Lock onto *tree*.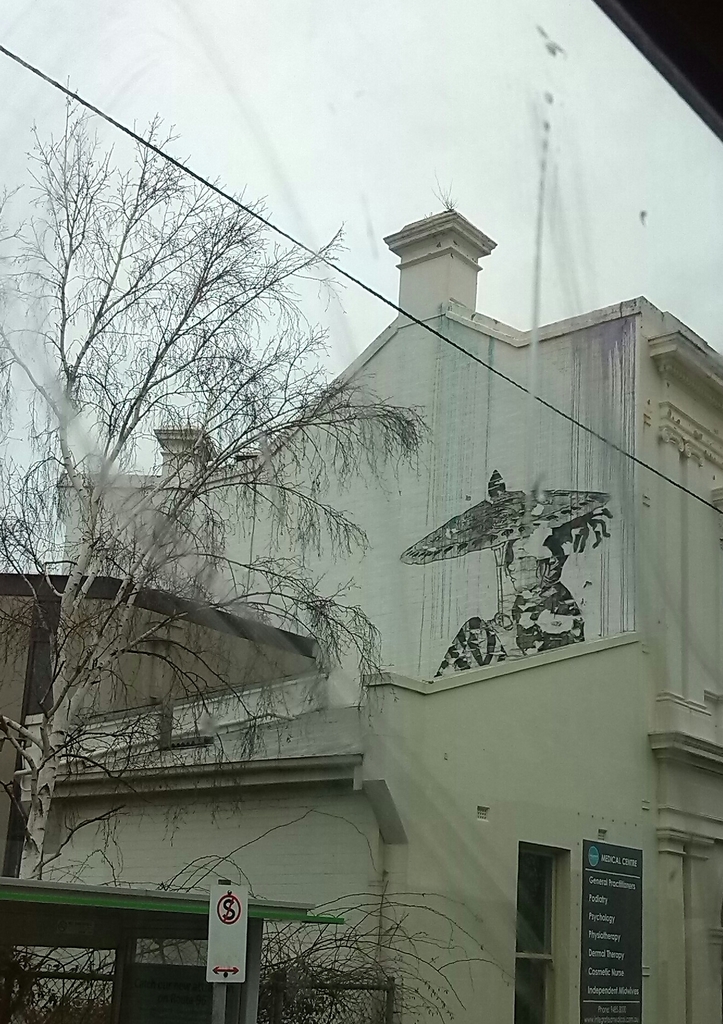
Locked: (left=0, top=69, right=436, bottom=882).
